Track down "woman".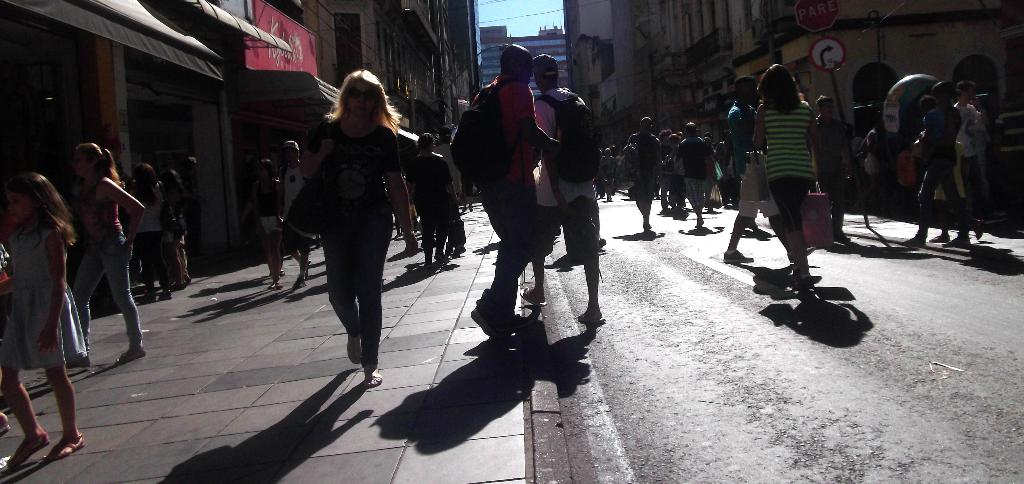
Tracked to <bbox>292, 68, 418, 391</bbox>.
